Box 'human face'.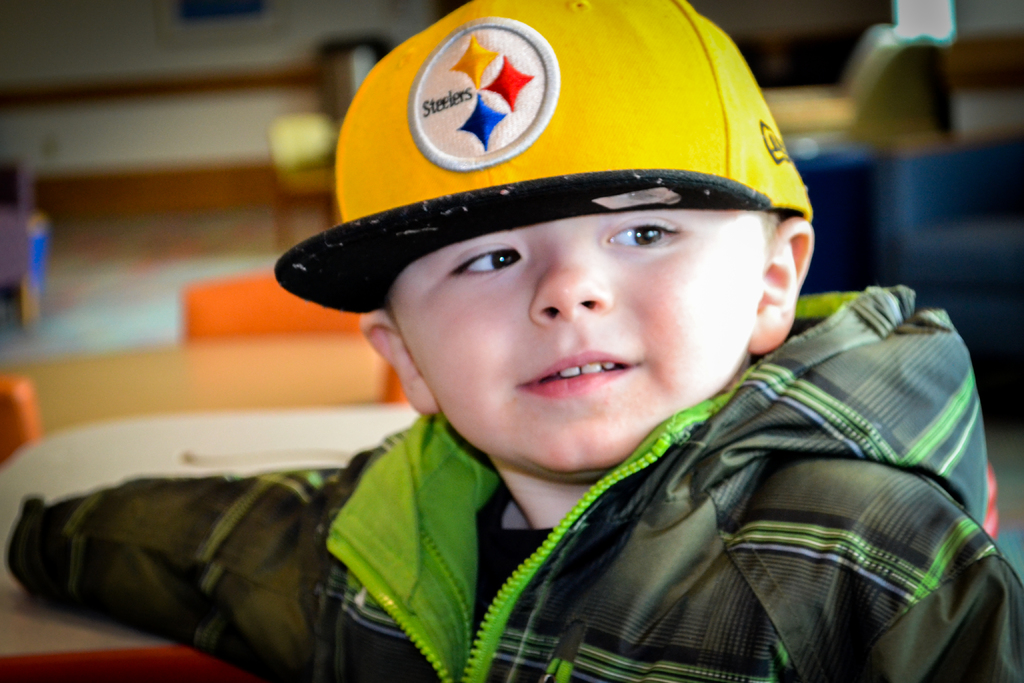
x1=385, y1=210, x2=765, y2=475.
